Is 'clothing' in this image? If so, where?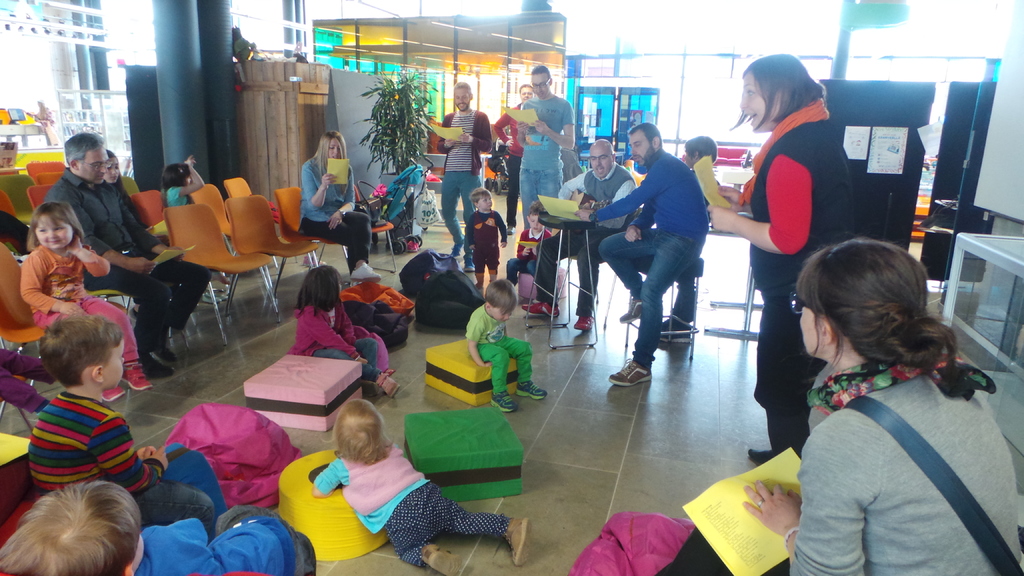
Yes, at select_region(495, 105, 522, 223).
